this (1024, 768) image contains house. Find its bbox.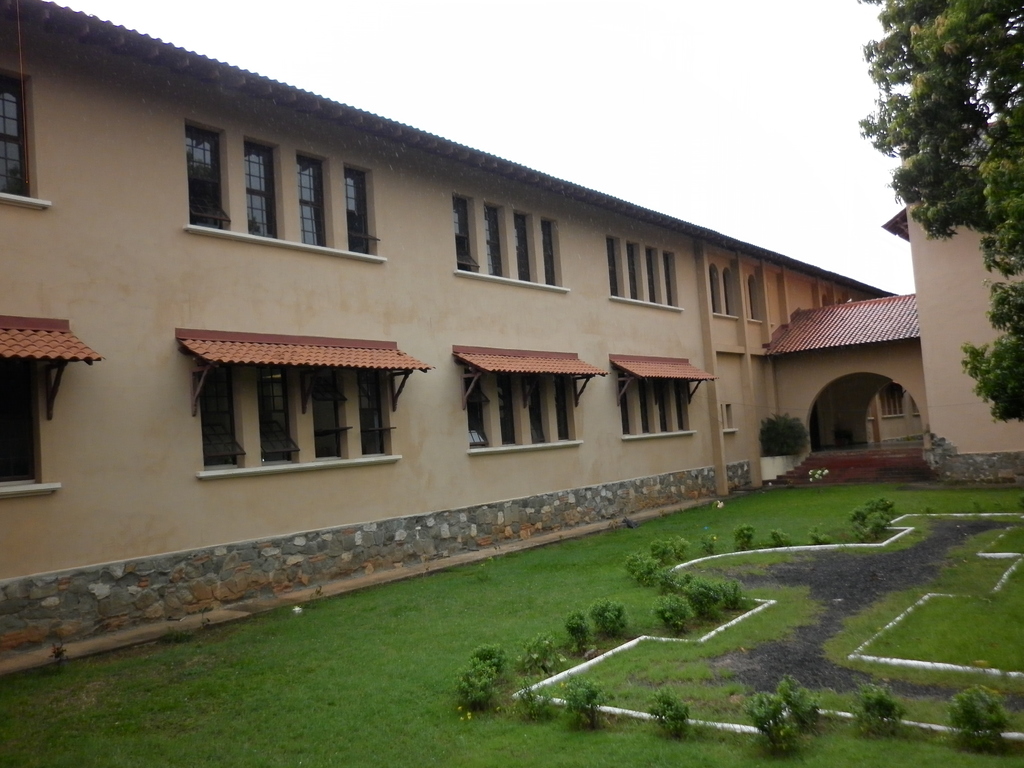
0:0:28:671.
